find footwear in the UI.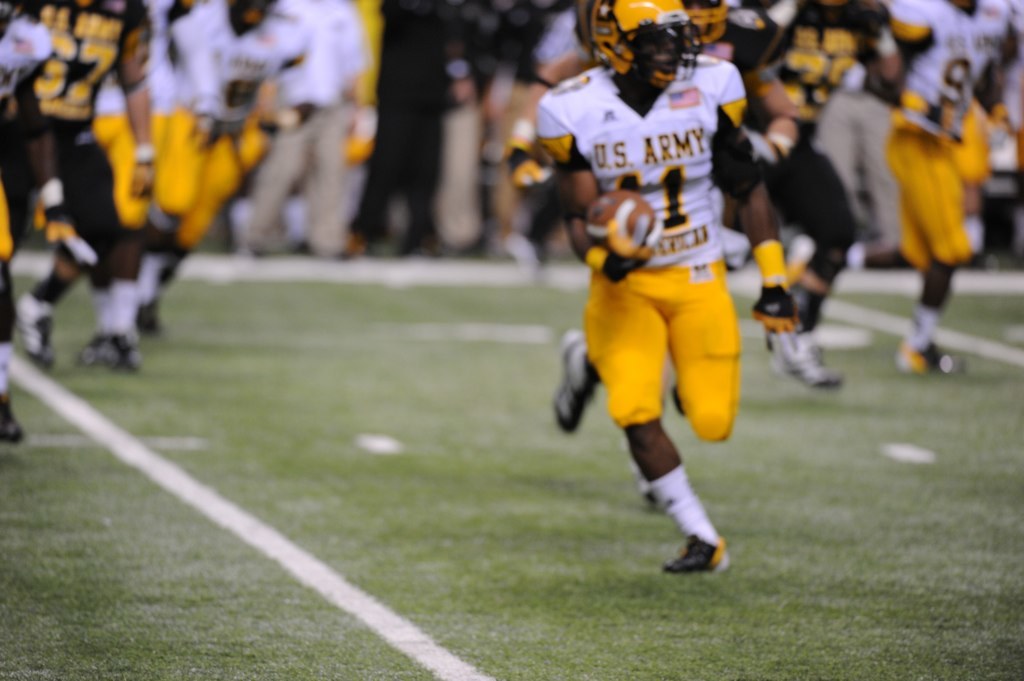
UI element at [69,328,135,368].
